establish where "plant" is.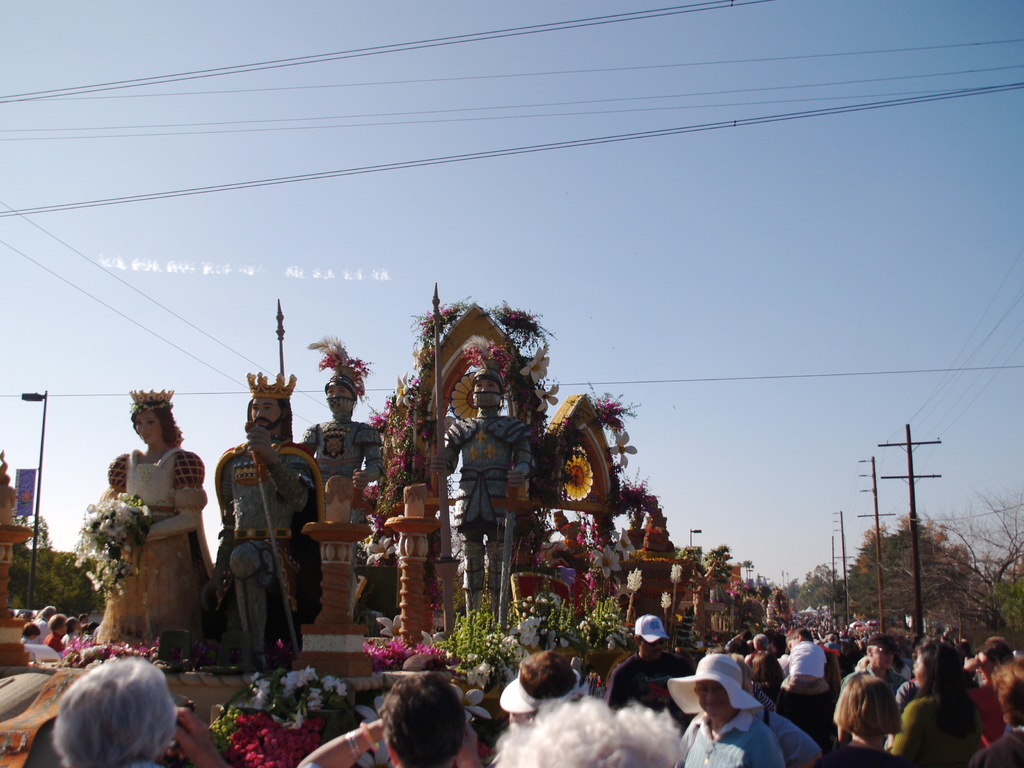
Established at left=389, top=368, right=419, bottom=416.
